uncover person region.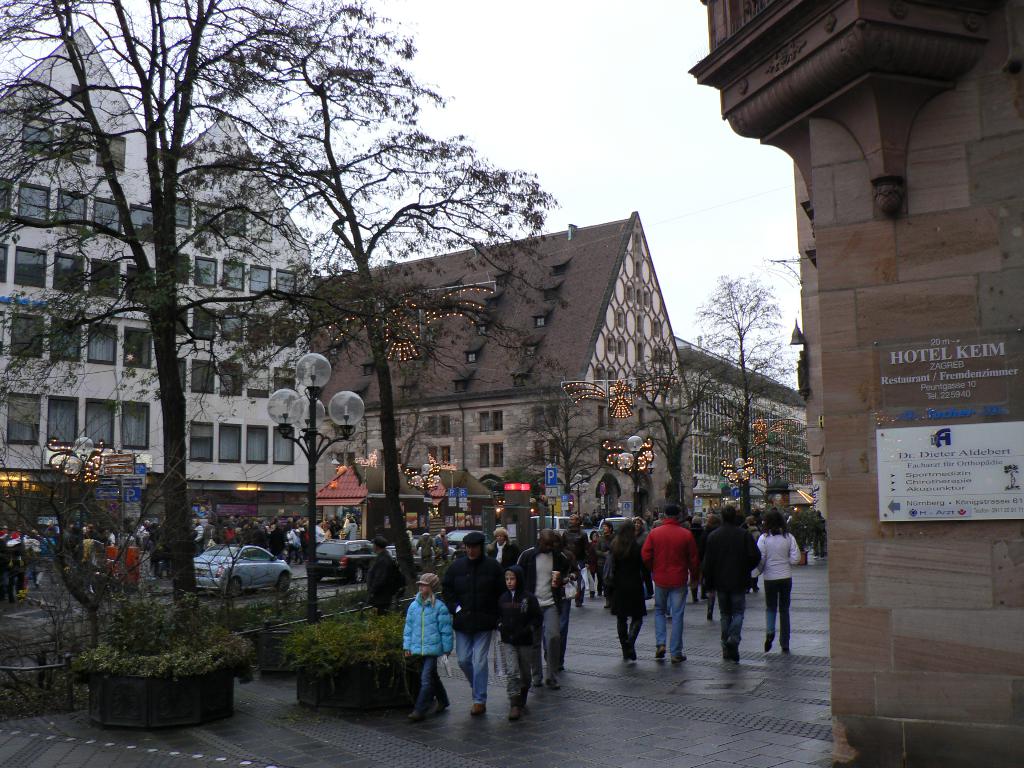
Uncovered: [582, 531, 597, 601].
